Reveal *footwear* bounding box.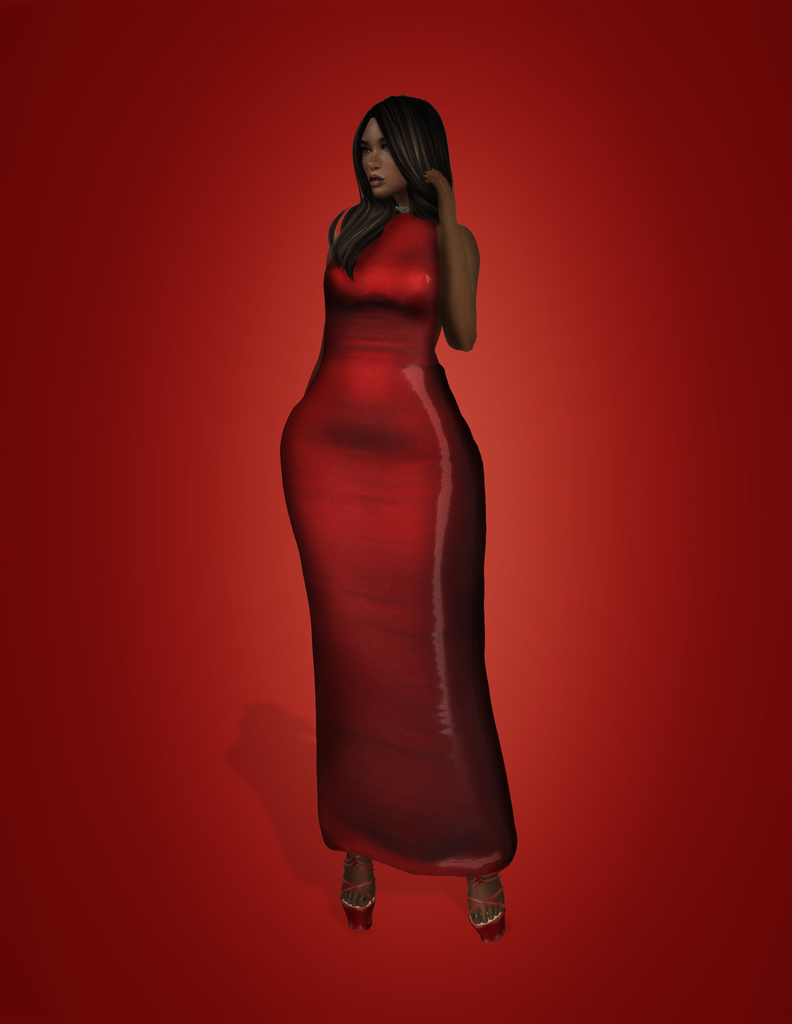
Revealed: bbox=(468, 875, 507, 945).
